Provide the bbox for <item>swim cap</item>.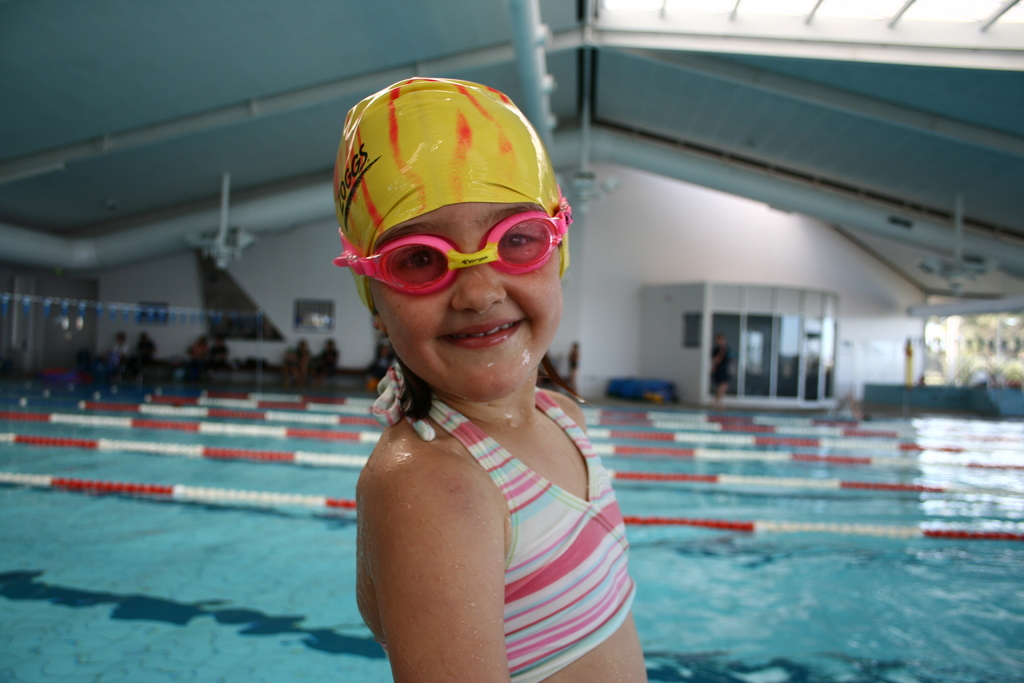
box(335, 76, 572, 315).
